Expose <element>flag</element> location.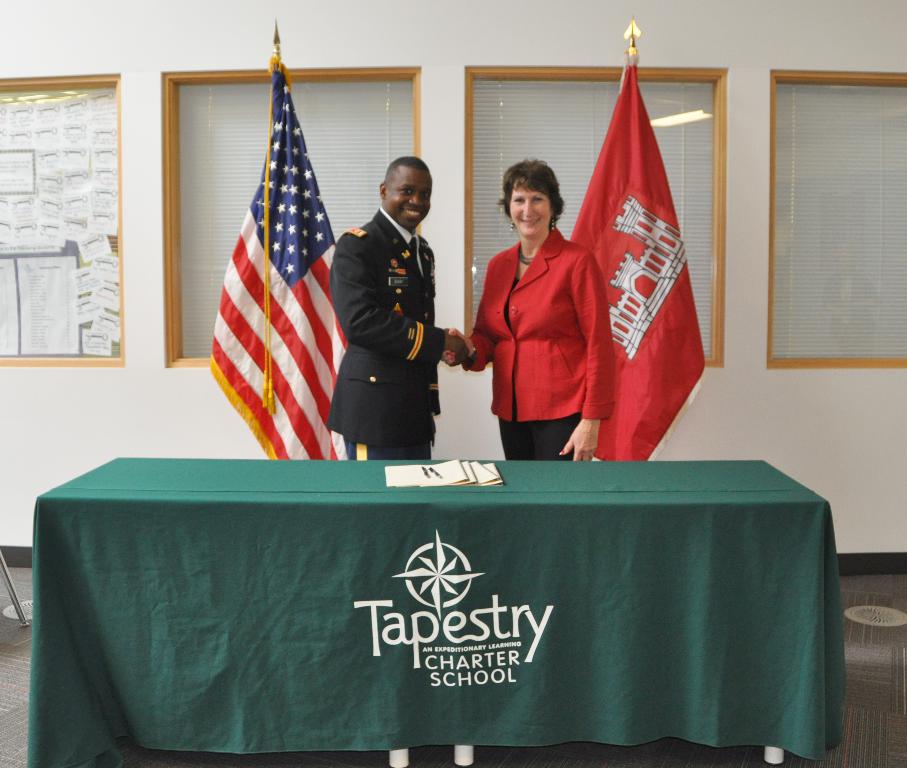
Exposed at (544, 56, 703, 463).
